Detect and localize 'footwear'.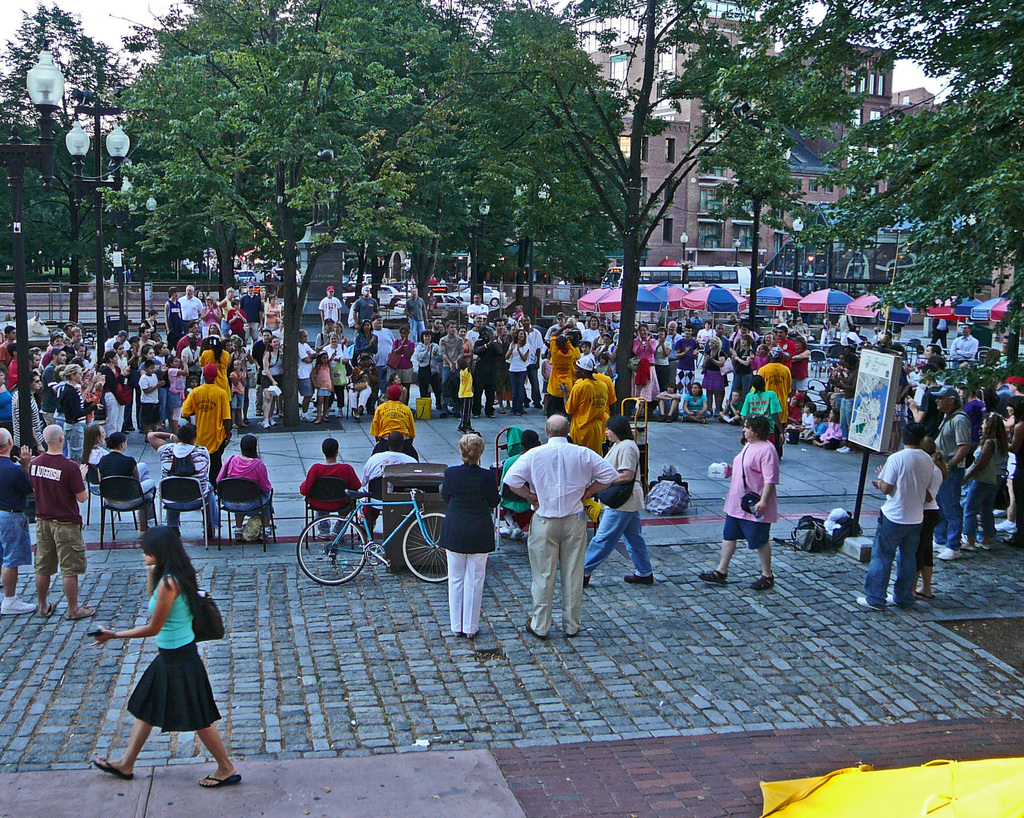
Localized at <box>627,566,659,587</box>.
